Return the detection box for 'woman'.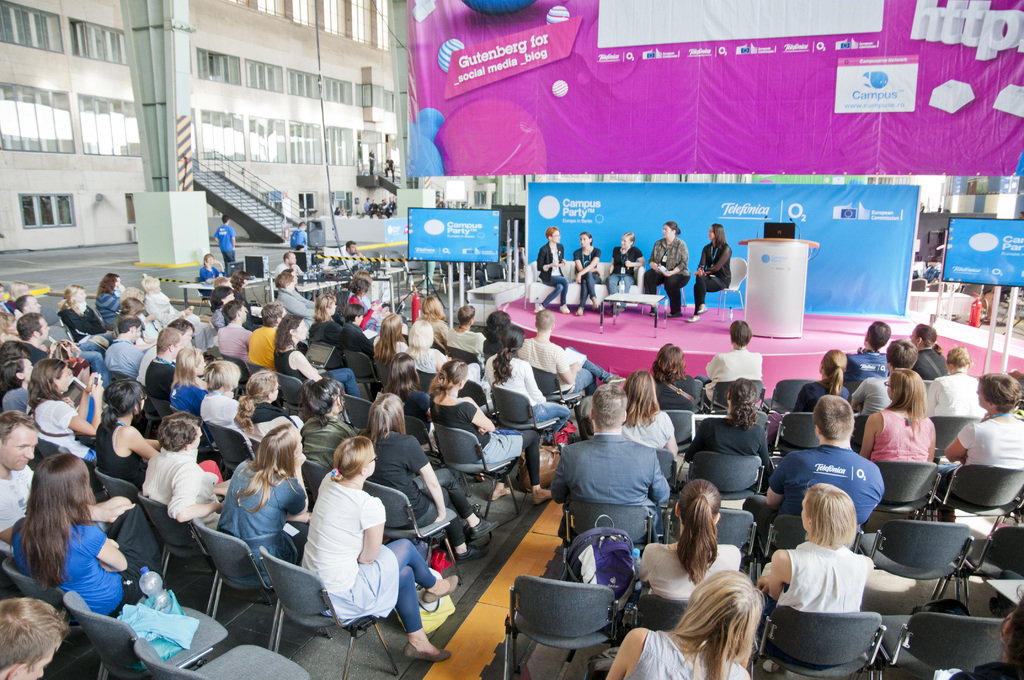
[486,327,568,446].
